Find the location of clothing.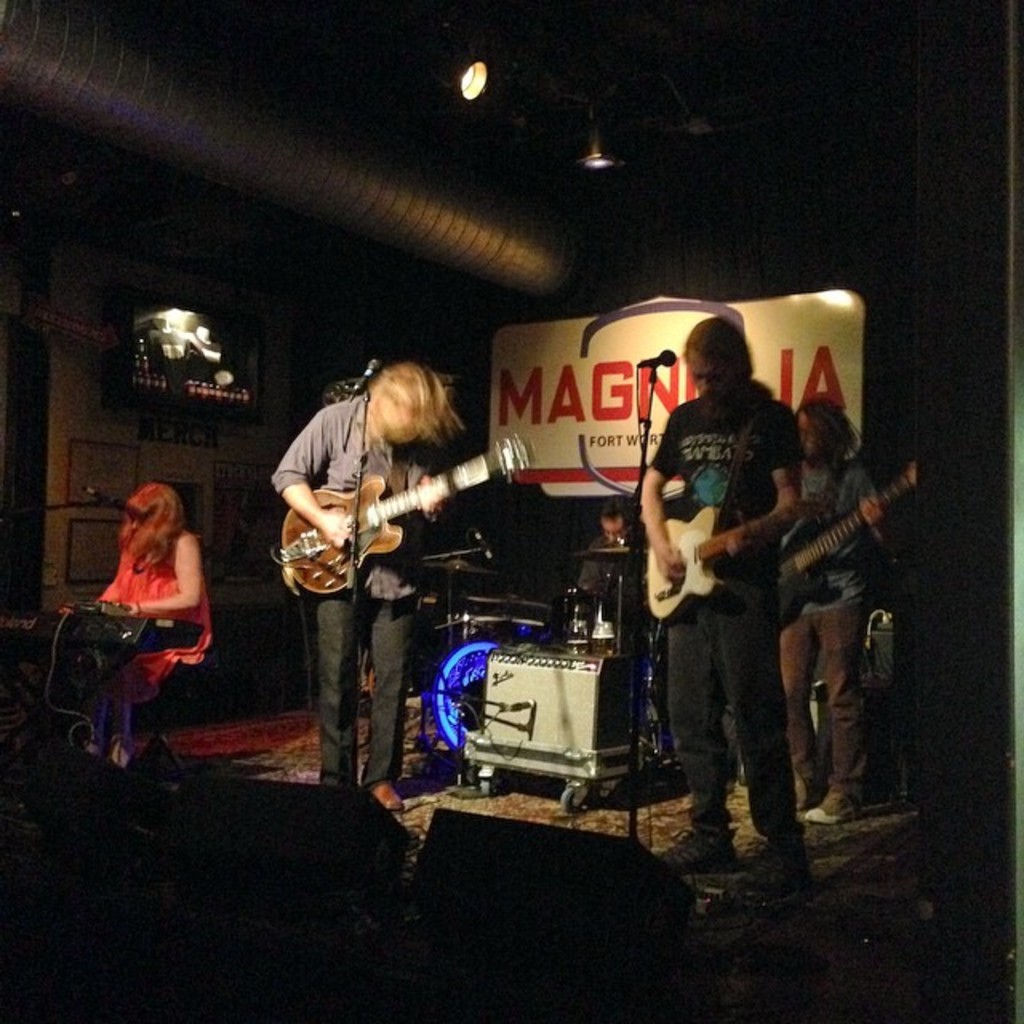
Location: BBox(101, 544, 210, 704).
